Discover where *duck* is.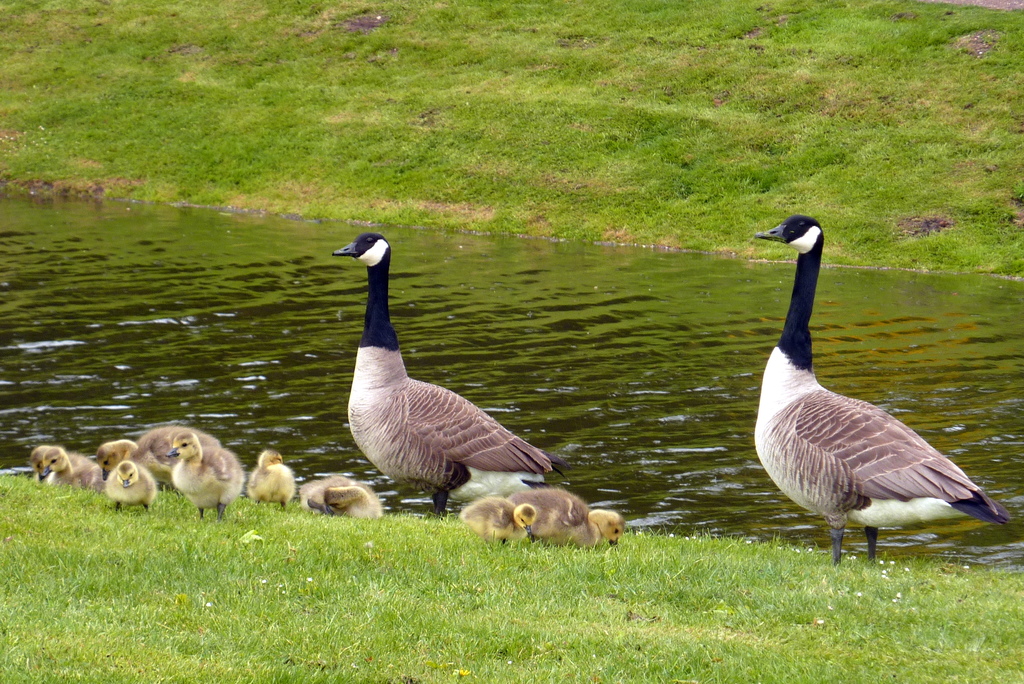
Discovered at (left=318, top=218, right=581, bottom=534).
